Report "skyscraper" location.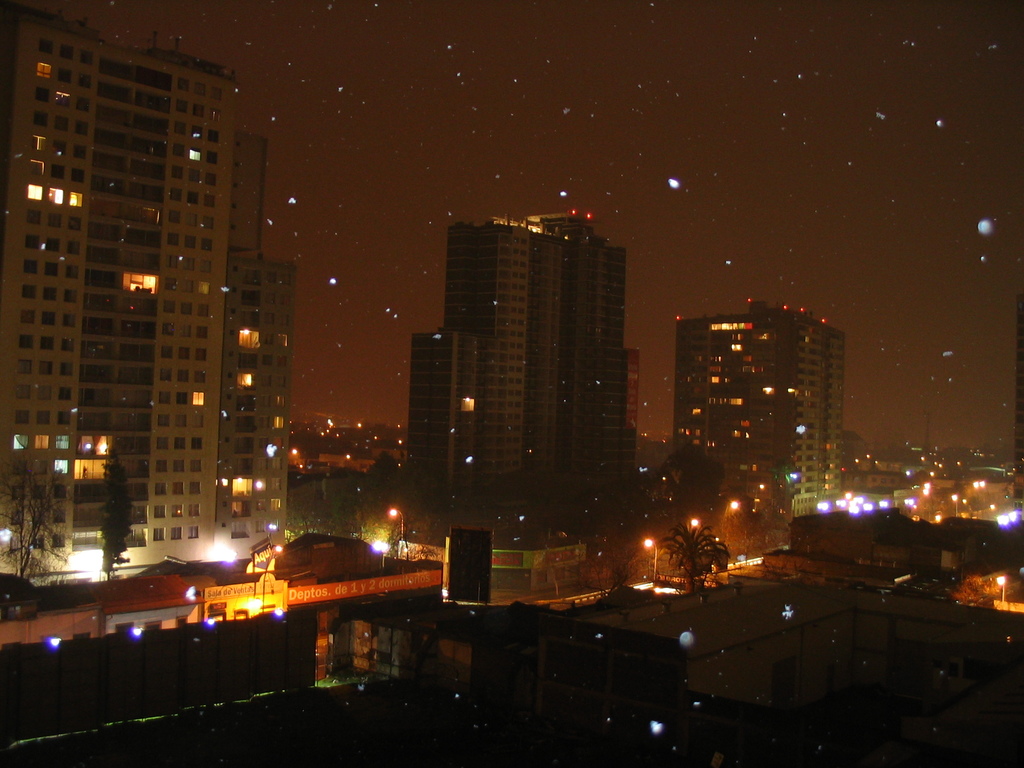
Report: x1=671, y1=299, x2=847, y2=521.
